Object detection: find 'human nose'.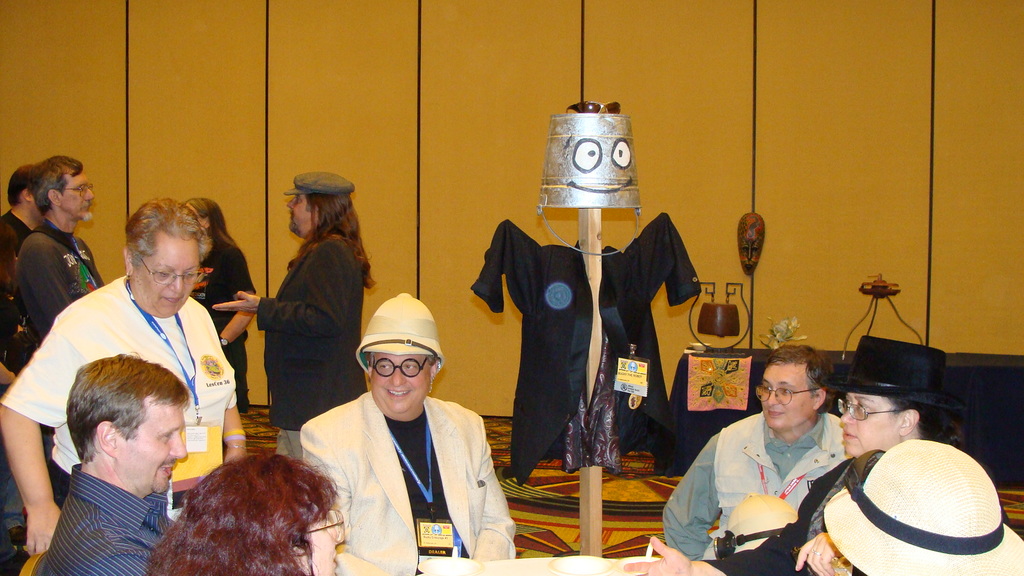
<region>171, 435, 188, 461</region>.
